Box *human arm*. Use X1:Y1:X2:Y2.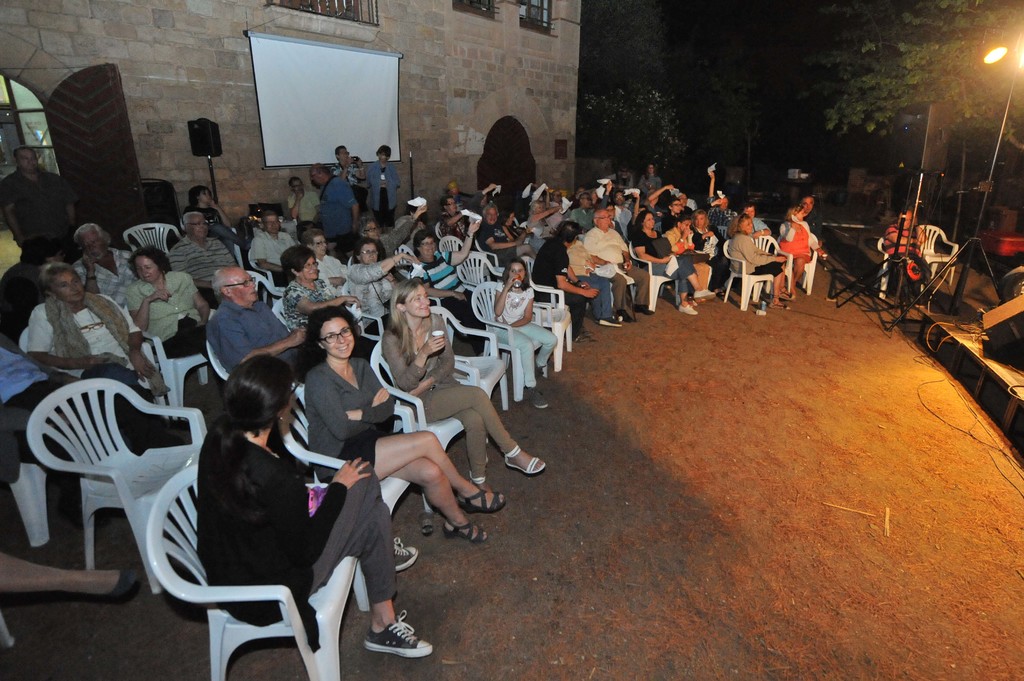
81:255:100:301.
